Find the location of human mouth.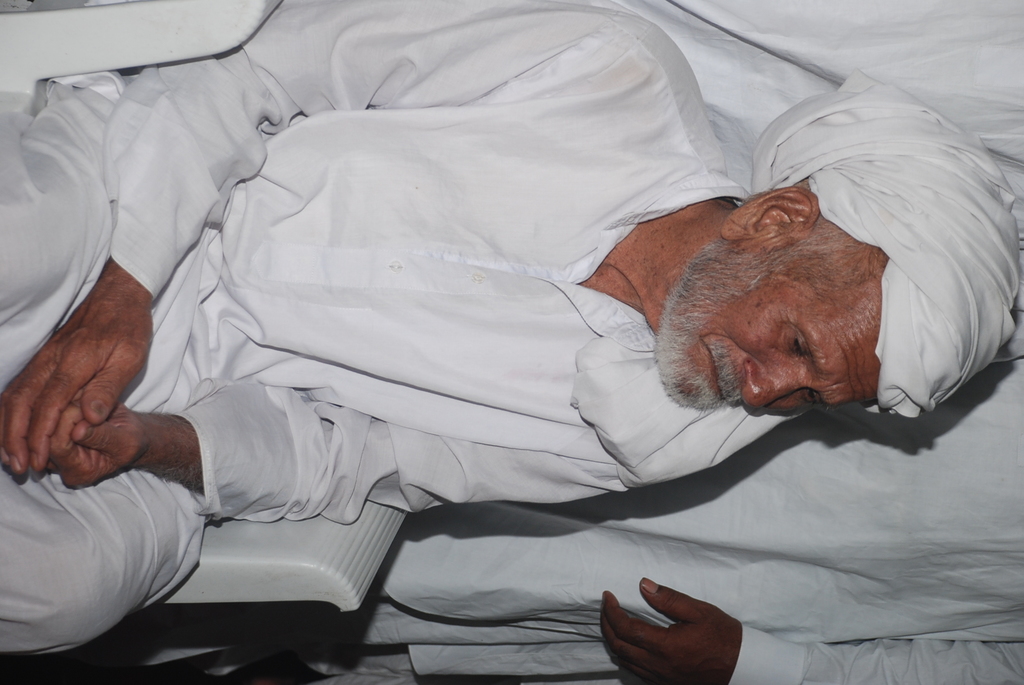
Location: bbox=[694, 332, 734, 409].
